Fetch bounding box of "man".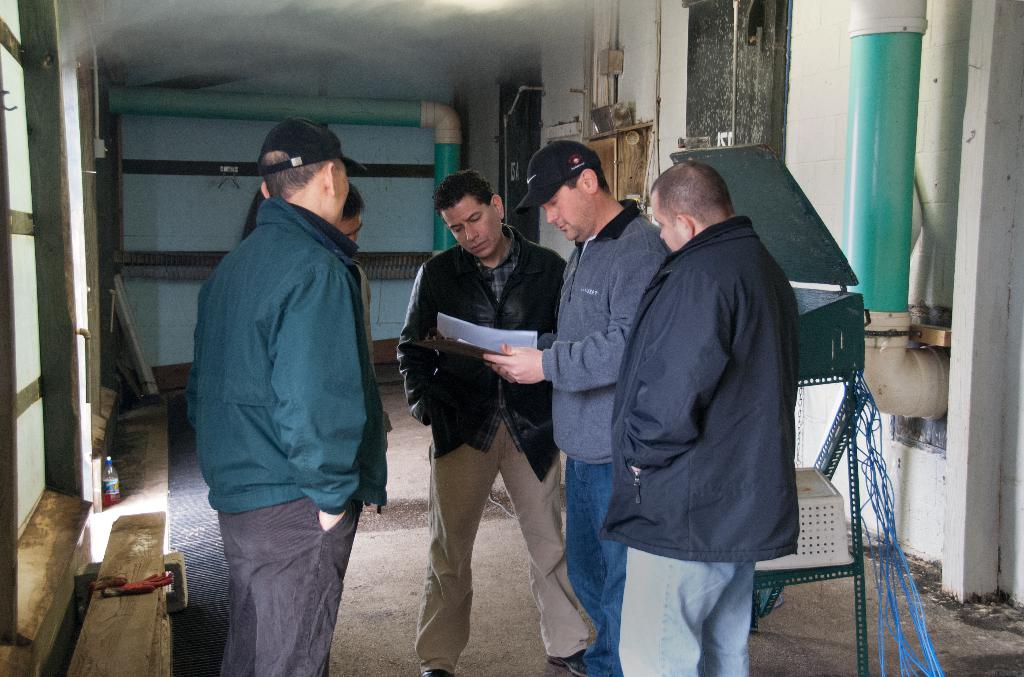
Bbox: (486, 140, 679, 673).
